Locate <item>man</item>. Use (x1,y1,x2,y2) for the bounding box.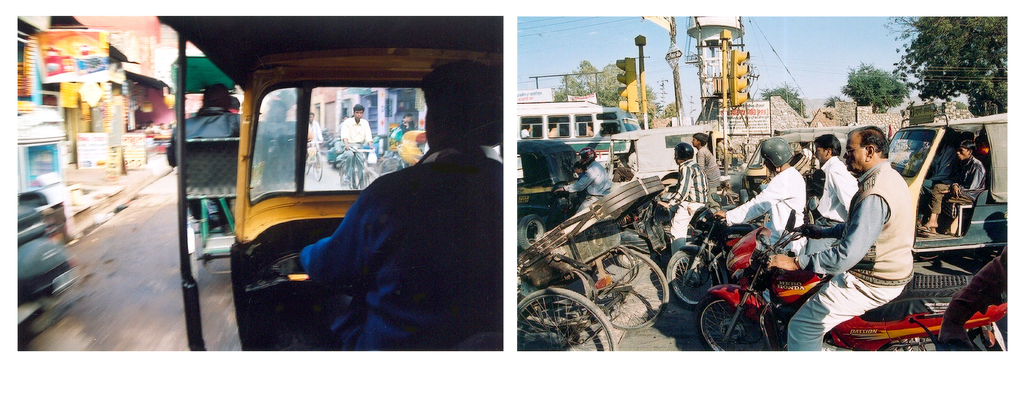
(557,151,609,203).
